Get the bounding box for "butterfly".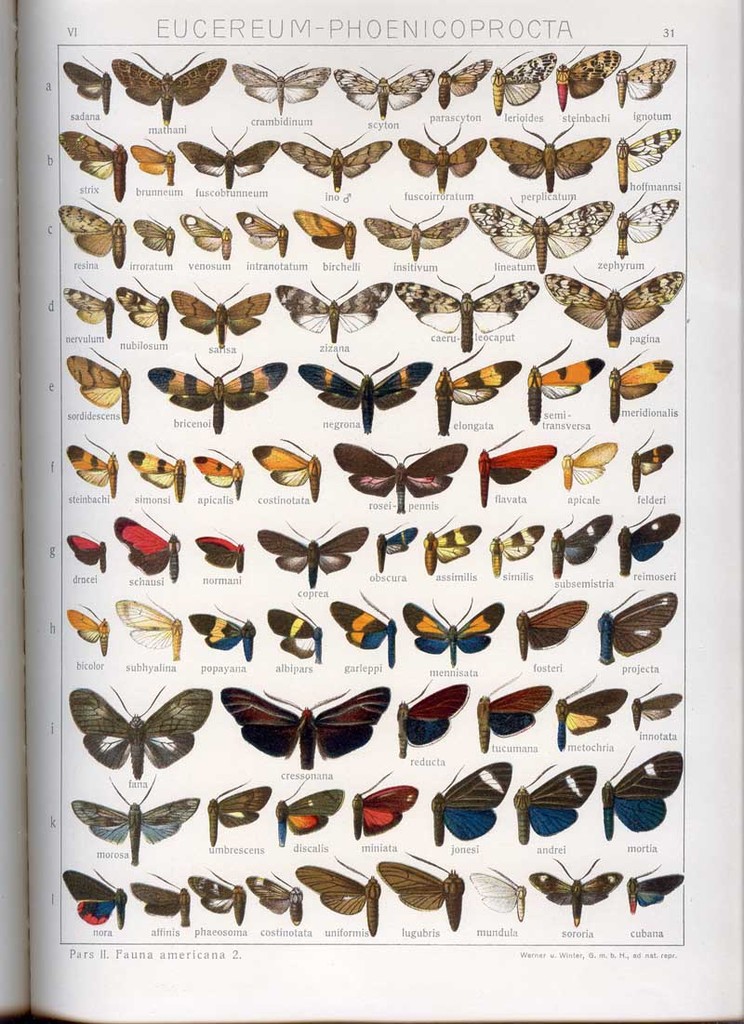
(371,525,418,569).
